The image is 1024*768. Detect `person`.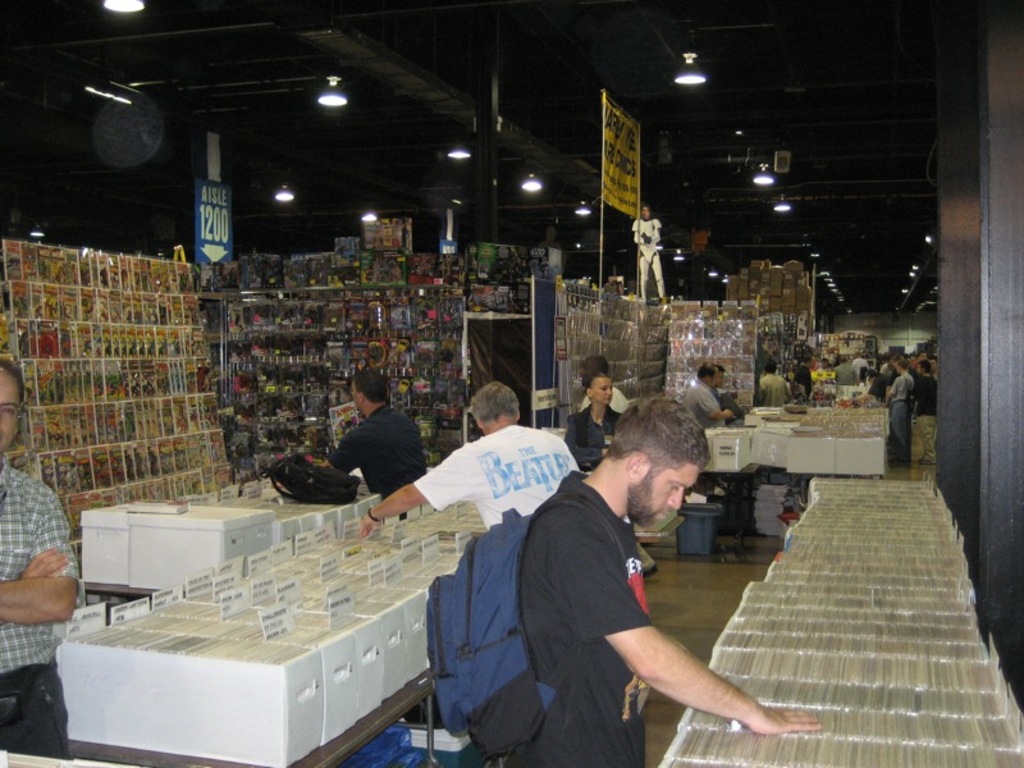
Detection: bbox=[680, 361, 736, 438].
